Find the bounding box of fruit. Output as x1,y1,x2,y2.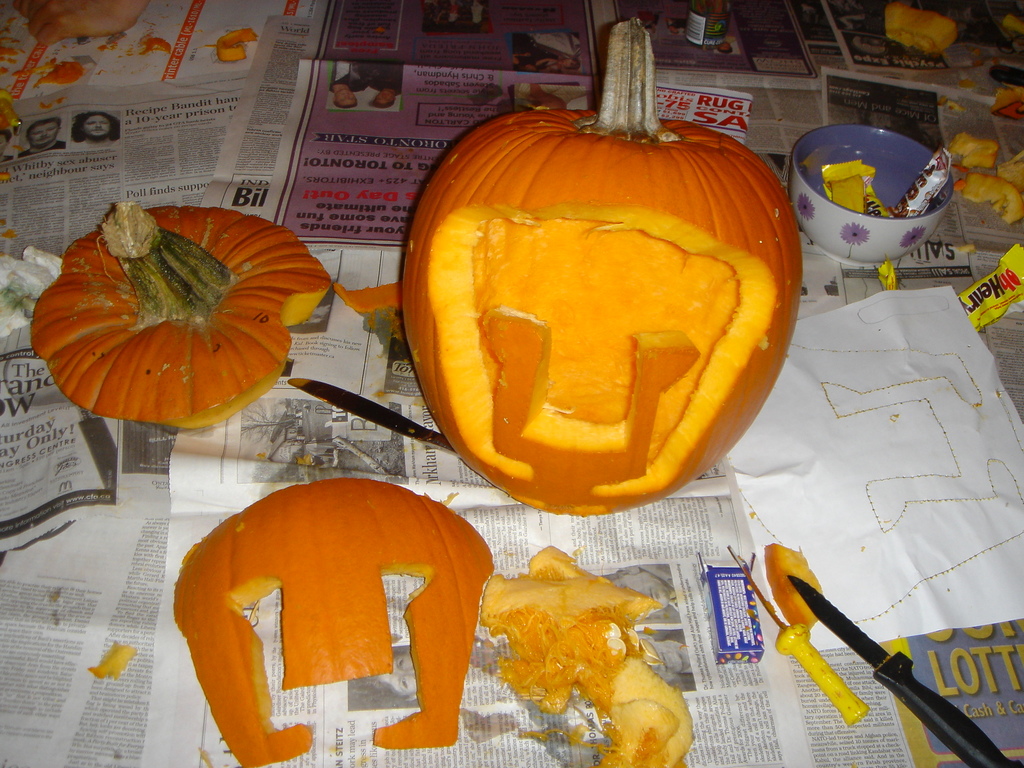
44,216,326,442.
